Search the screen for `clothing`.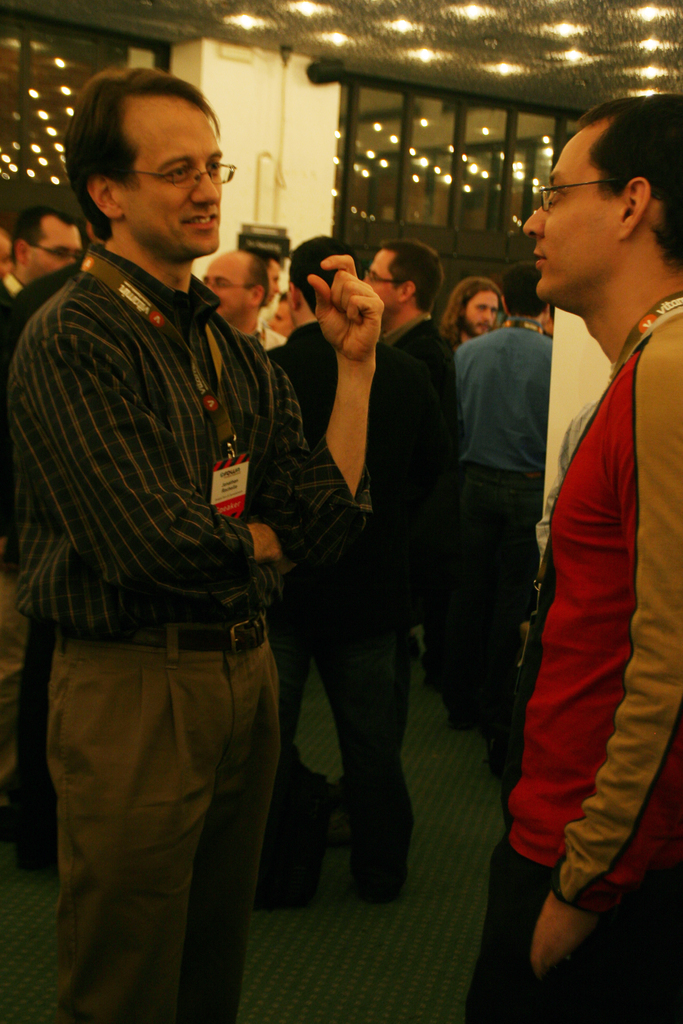
Found at detection(495, 240, 661, 961).
